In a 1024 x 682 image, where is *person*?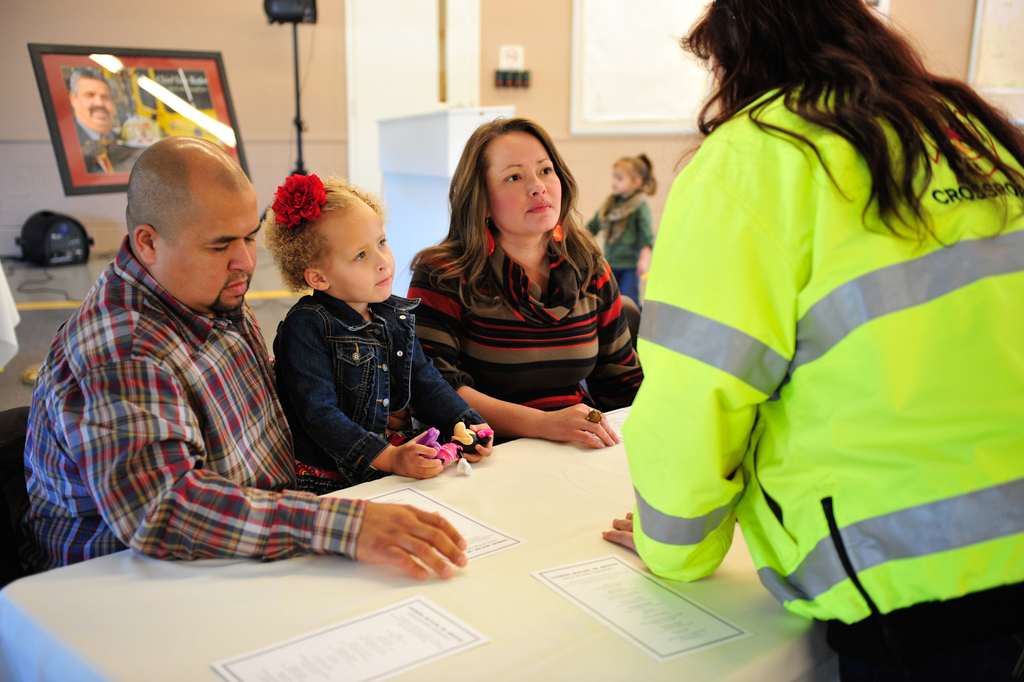
582,154,657,313.
